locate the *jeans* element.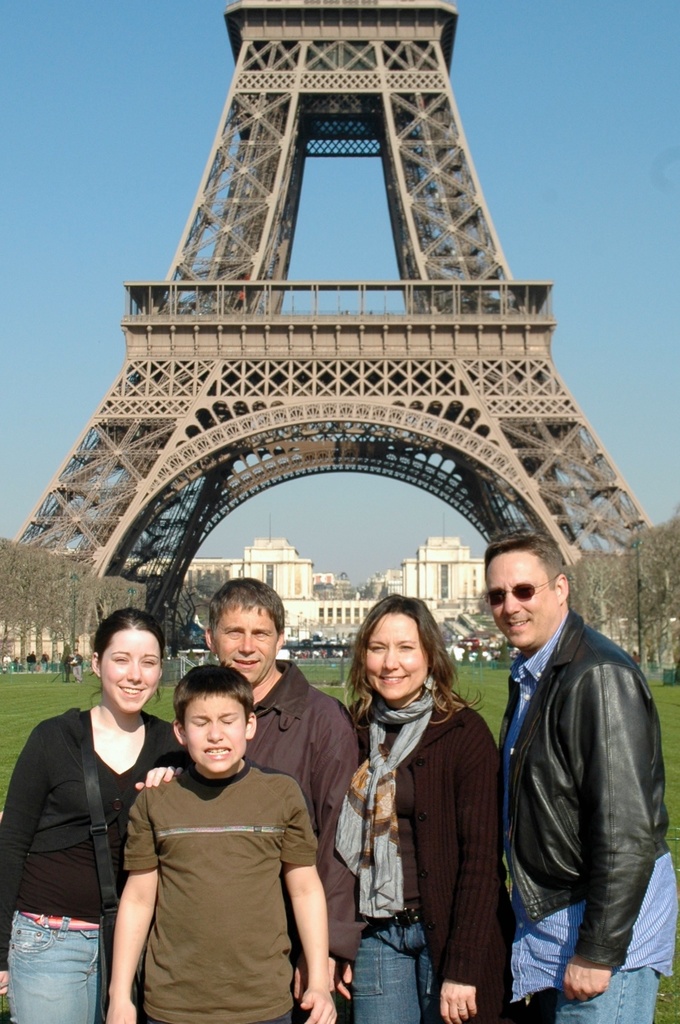
Element bbox: BBox(349, 913, 434, 1023).
